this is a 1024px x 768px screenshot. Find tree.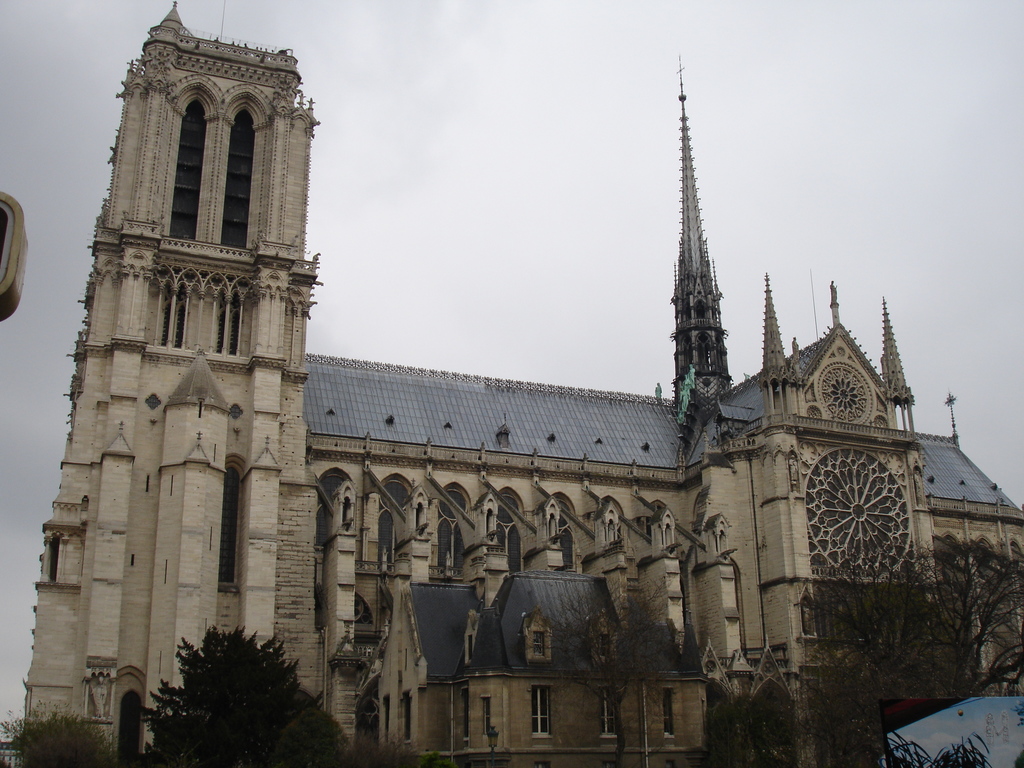
Bounding box: rect(276, 704, 351, 767).
